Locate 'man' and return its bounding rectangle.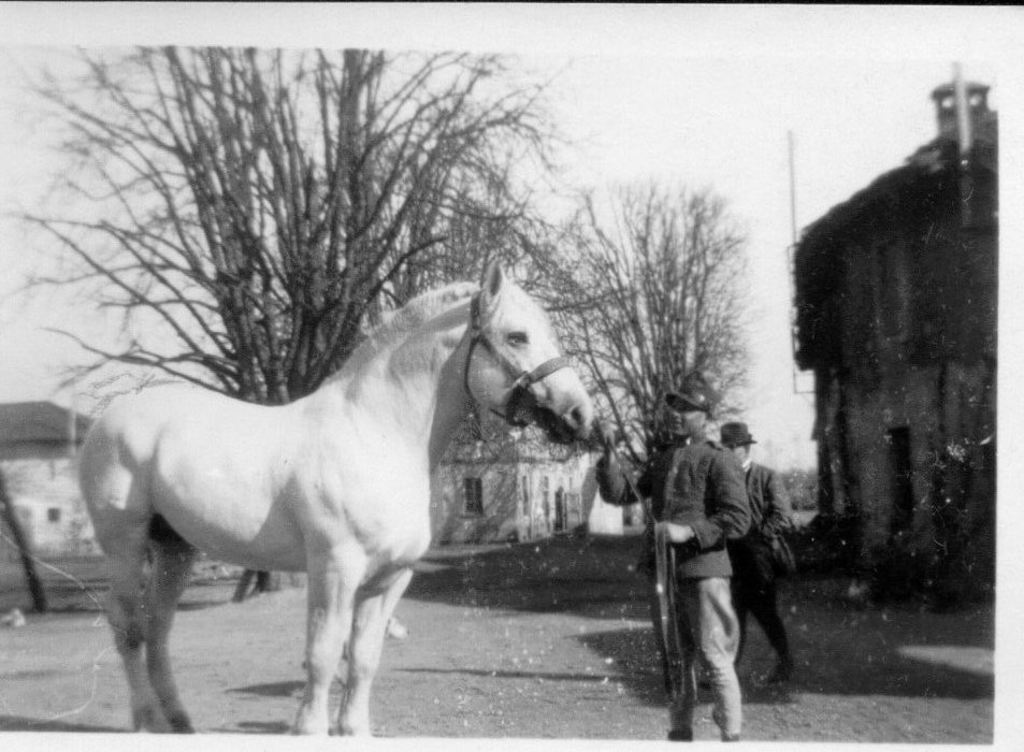
723,417,801,686.
